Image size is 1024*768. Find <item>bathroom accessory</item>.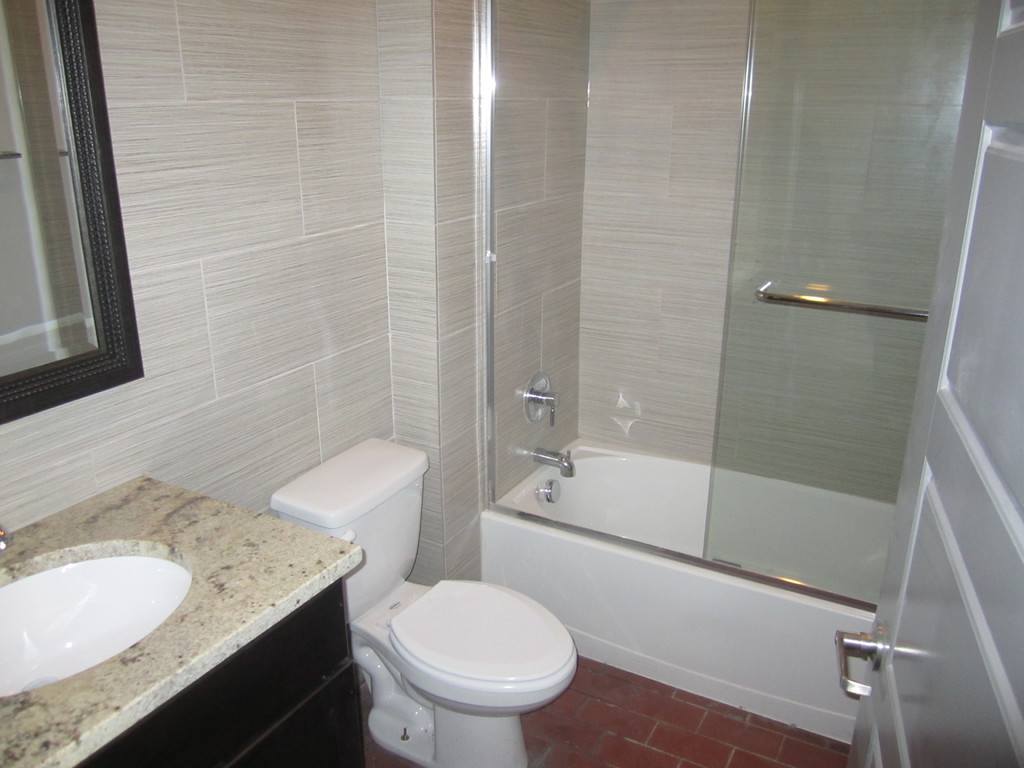
x1=0, y1=522, x2=10, y2=554.
